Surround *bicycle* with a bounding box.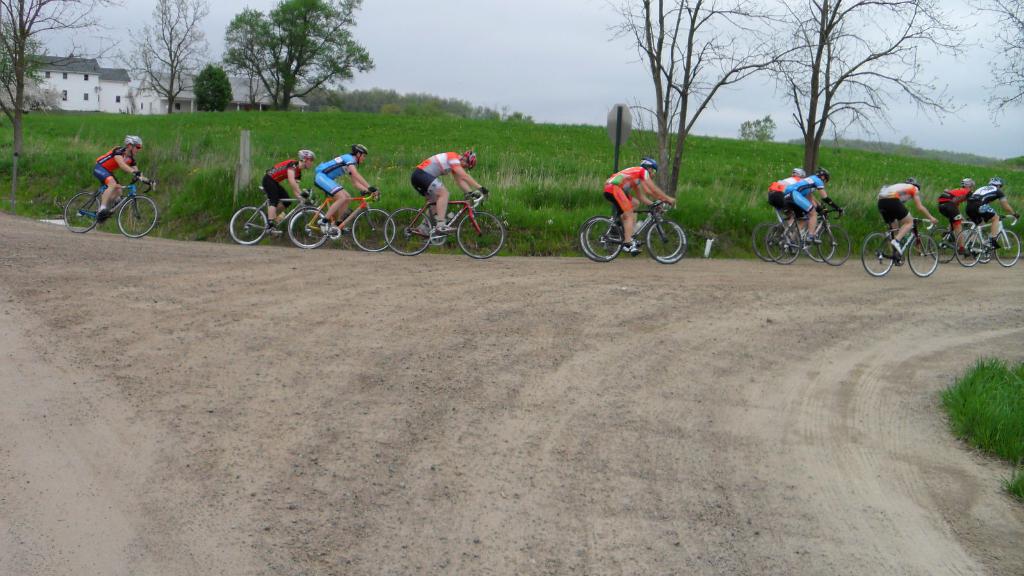
(383, 188, 506, 257).
